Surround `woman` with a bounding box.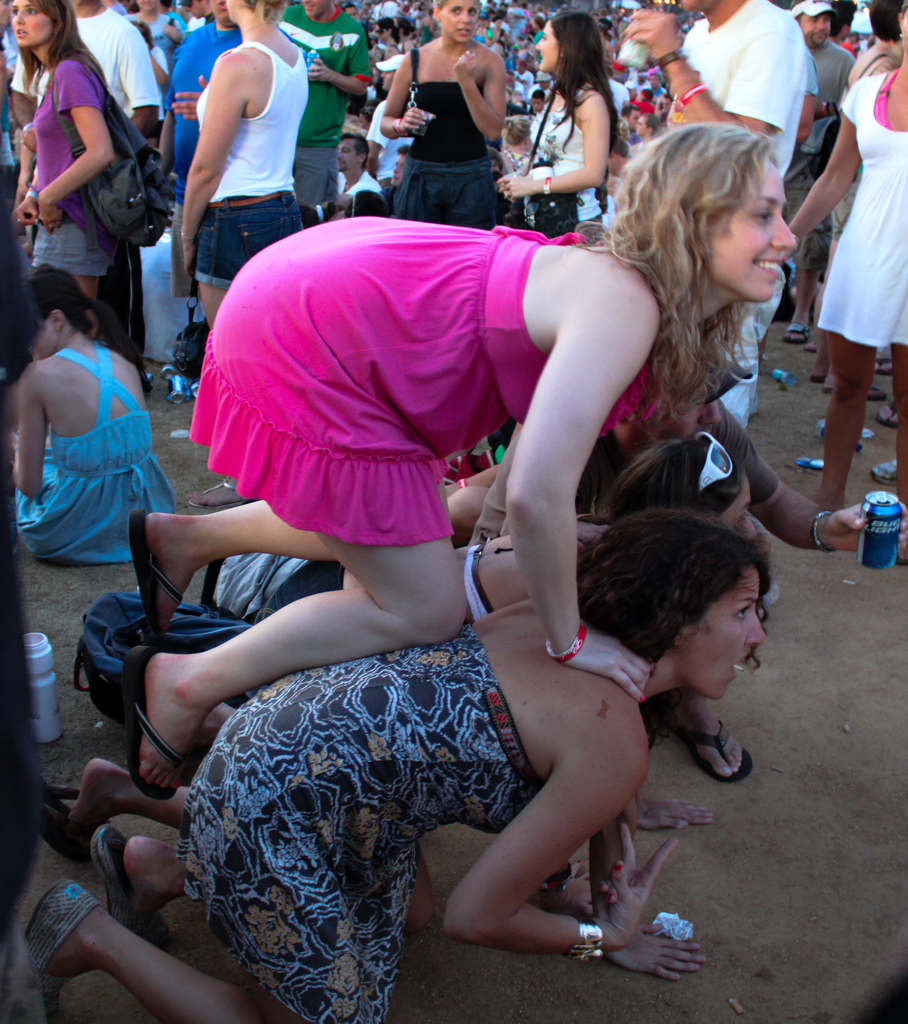
left=7, top=0, right=133, bottom=312.
